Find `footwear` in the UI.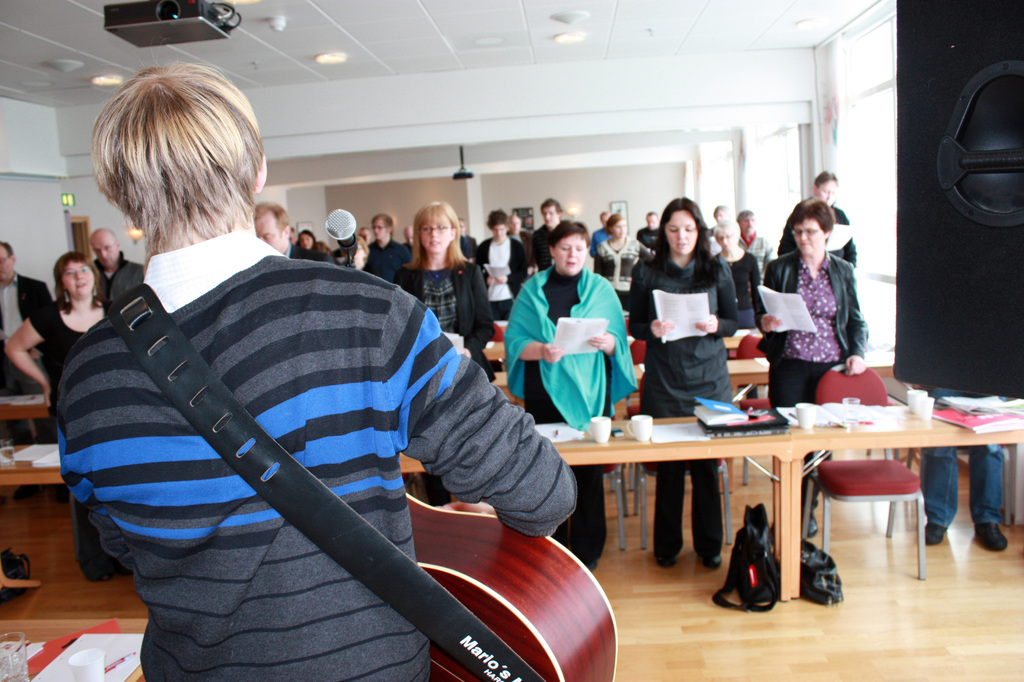
UI element at bbox=(650, 547, 684, 571).
